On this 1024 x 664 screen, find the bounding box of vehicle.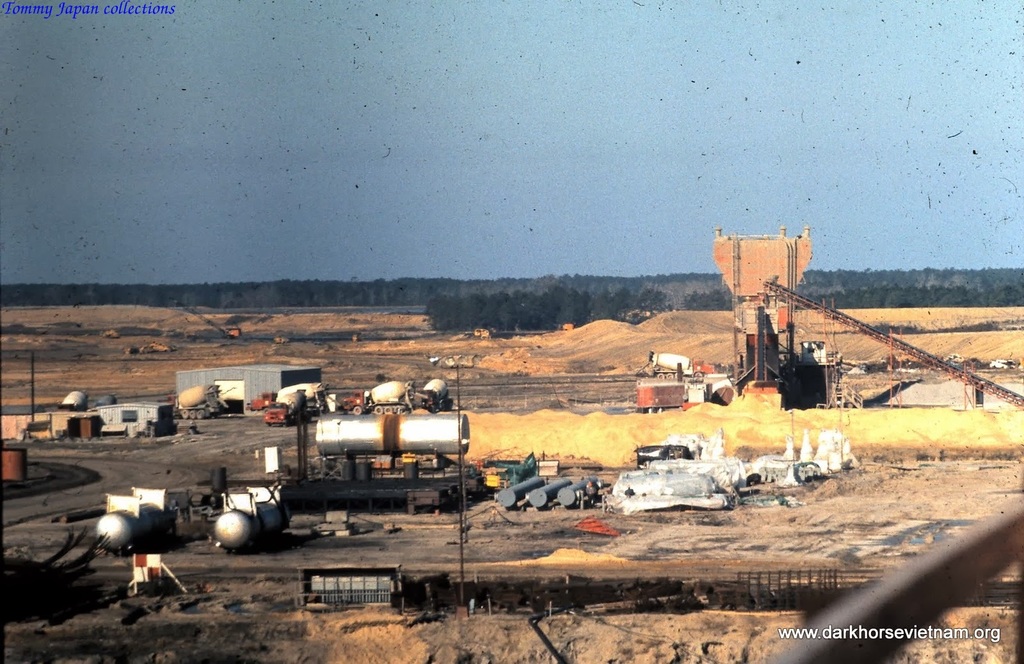
Bounding box: [left=851, top=365, right=872, bottom=379].
